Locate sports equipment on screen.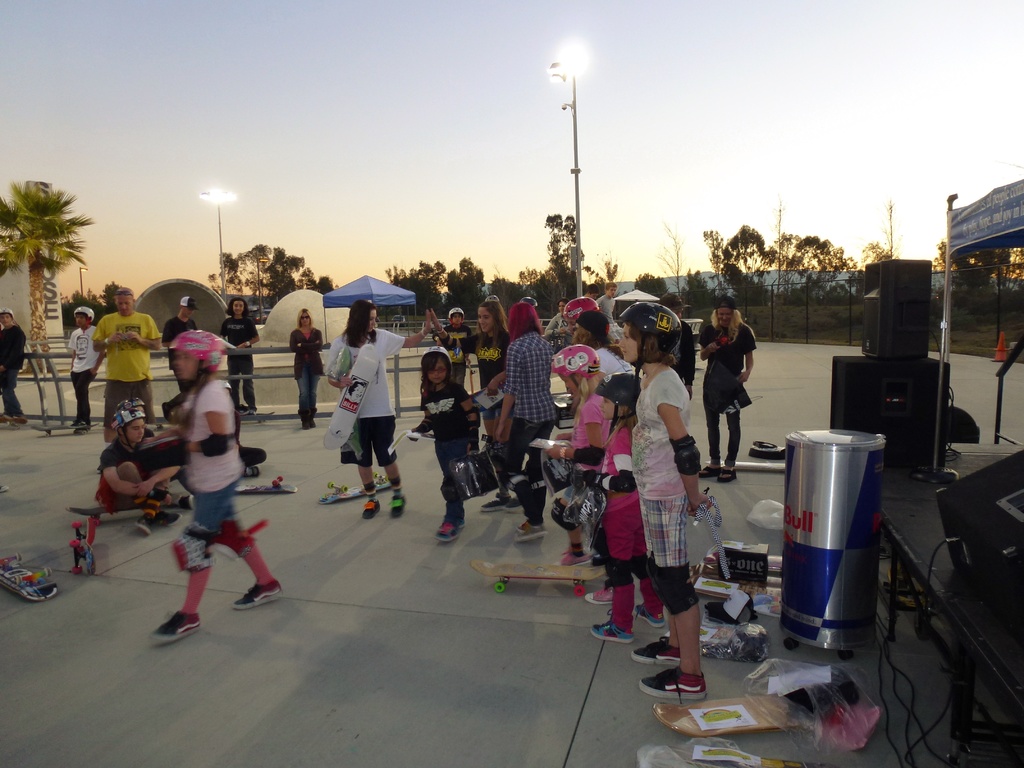
On screen at detection(364, 492, 381, 518).
